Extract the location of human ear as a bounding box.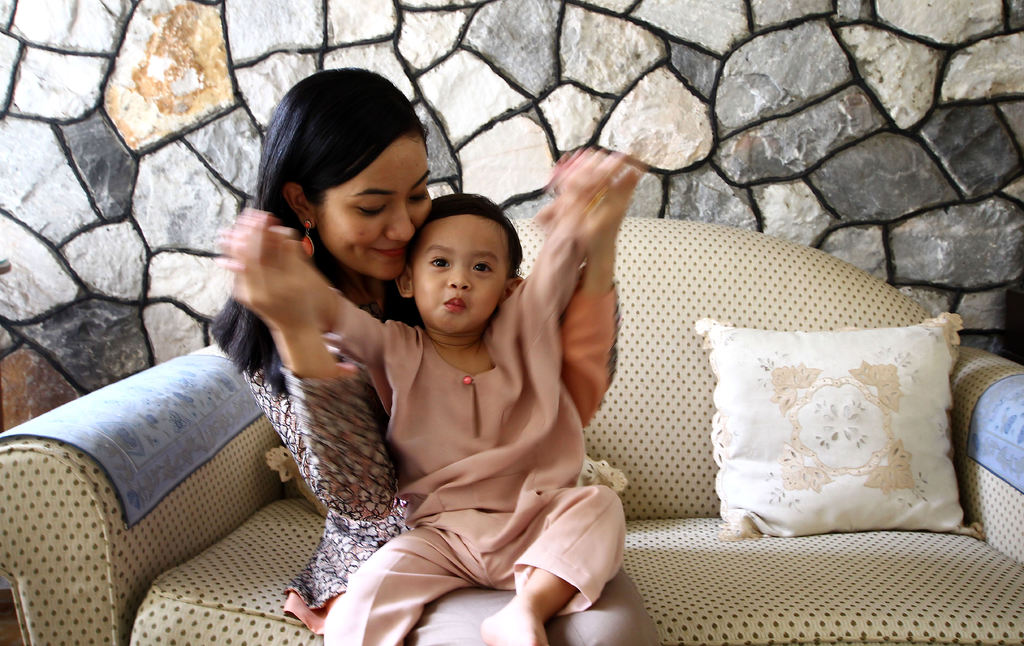
<box>393,262,416,300</box>.
